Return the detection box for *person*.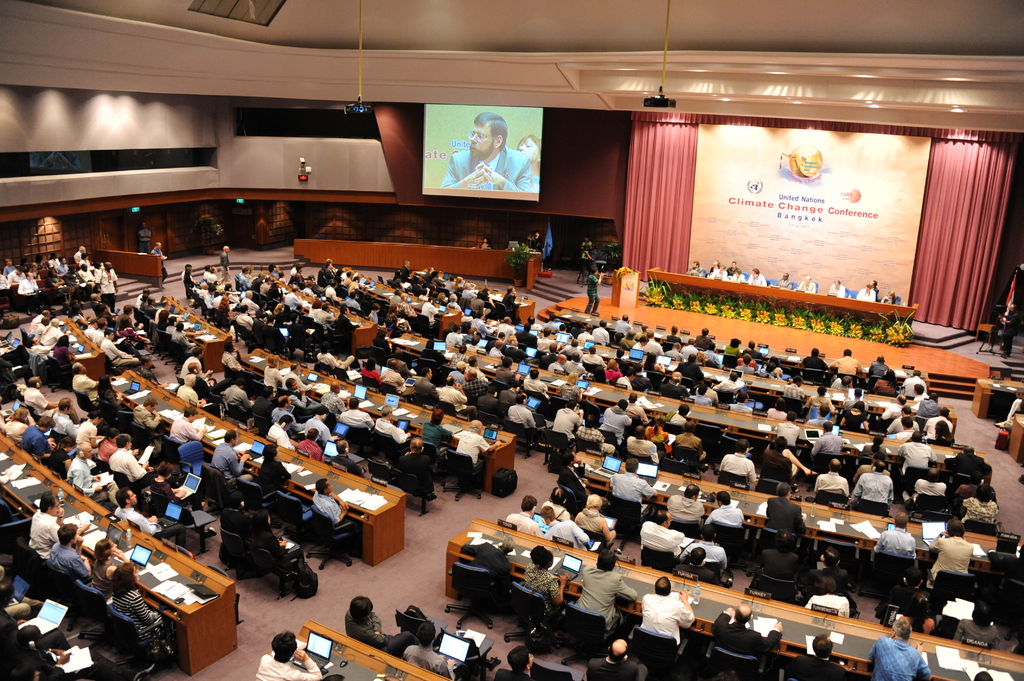
[576, 413, 614, 456].
